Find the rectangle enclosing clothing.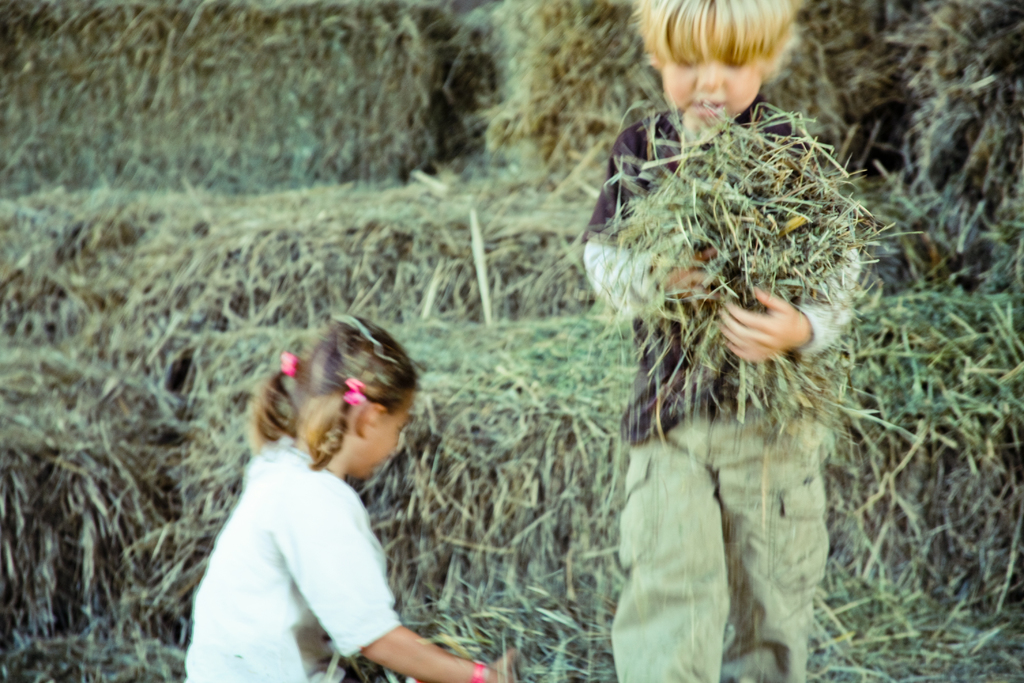
BBox(181, 401, 438, 671).
